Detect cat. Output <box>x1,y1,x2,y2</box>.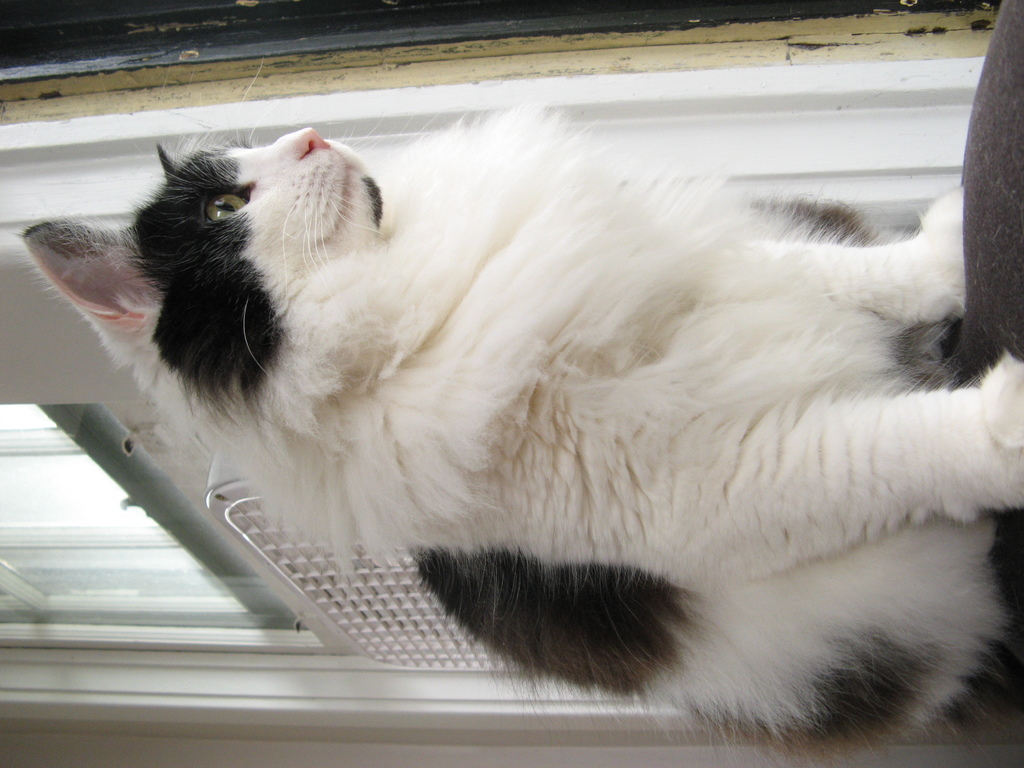
<box>10,57,1023,767</box>.
